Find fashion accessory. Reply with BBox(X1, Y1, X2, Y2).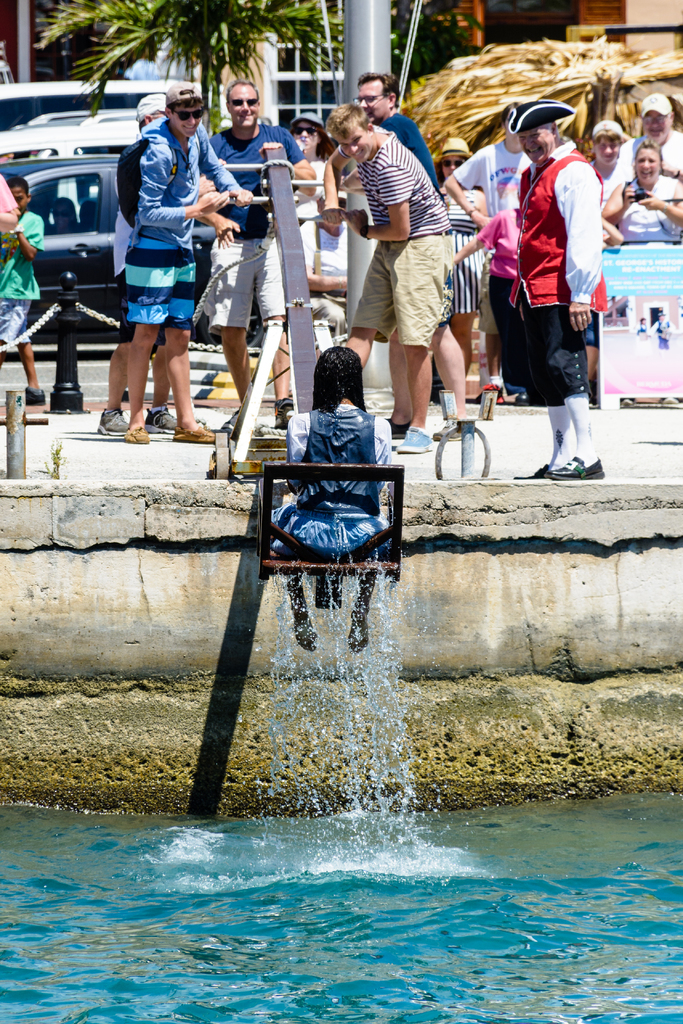
BBox(565, 392, 598, 467).
